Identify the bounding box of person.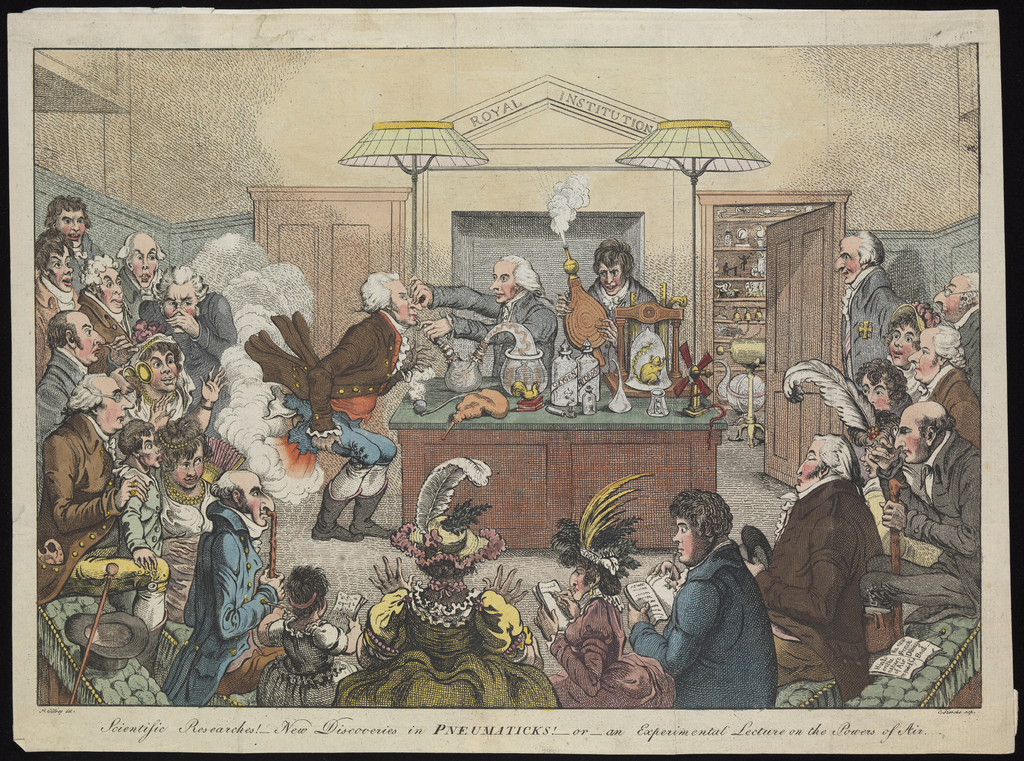
detection(181, 471, 286, 696).
